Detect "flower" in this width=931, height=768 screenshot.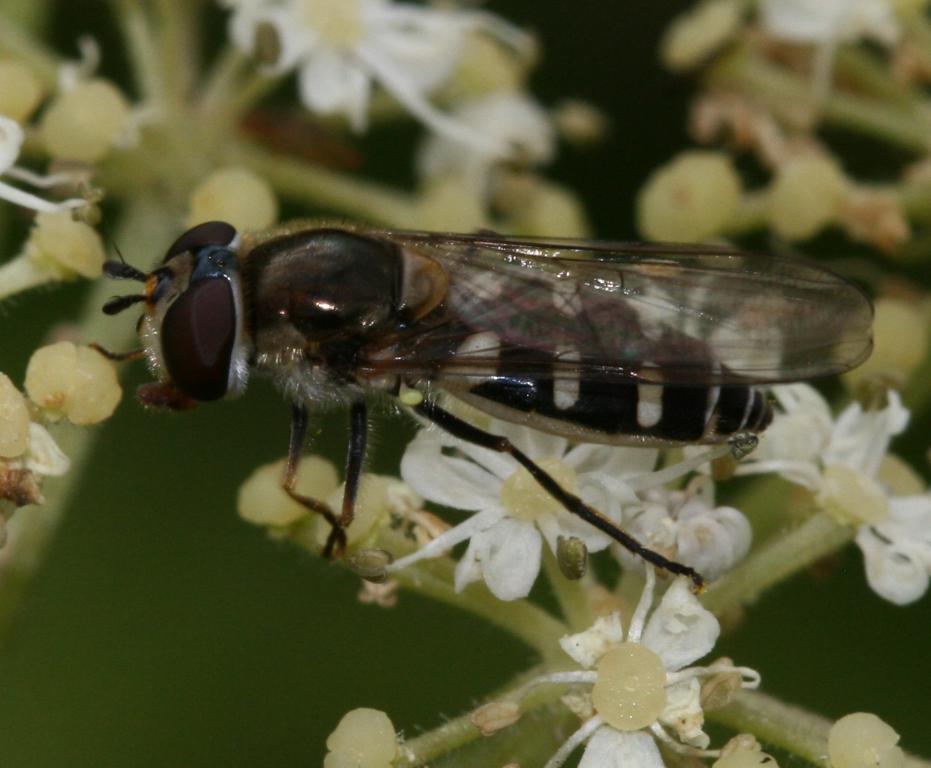
Detection: 415, 97, 550, 199.
